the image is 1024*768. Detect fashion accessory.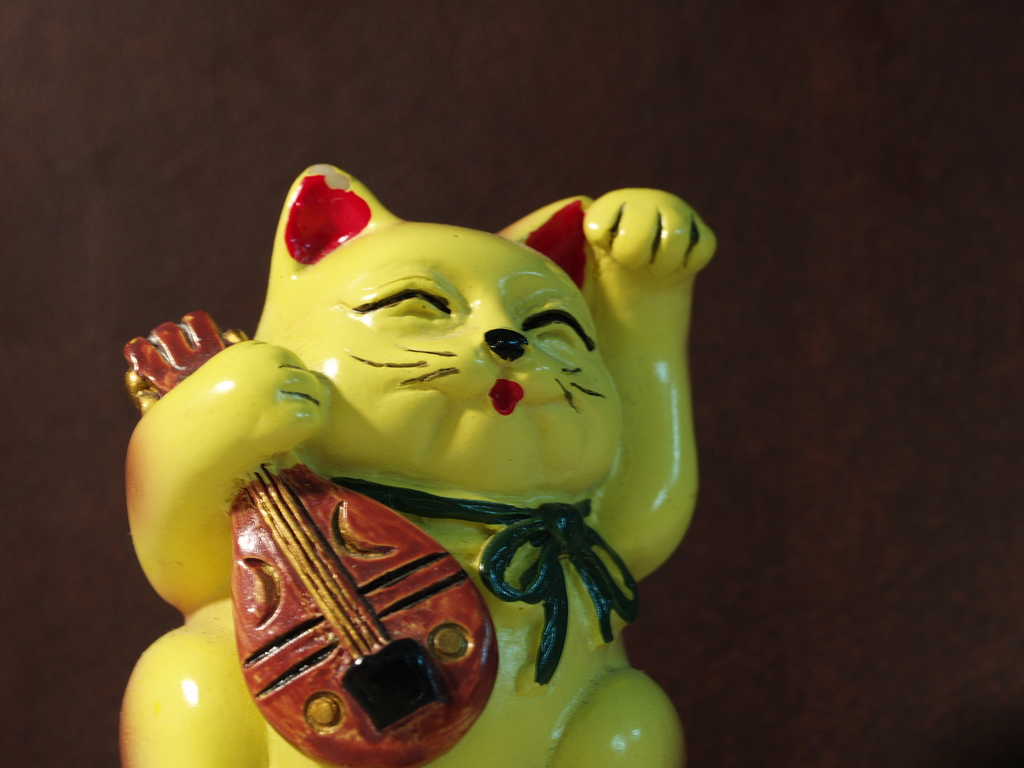
Detection: rect(330, 473, 648, 684).
